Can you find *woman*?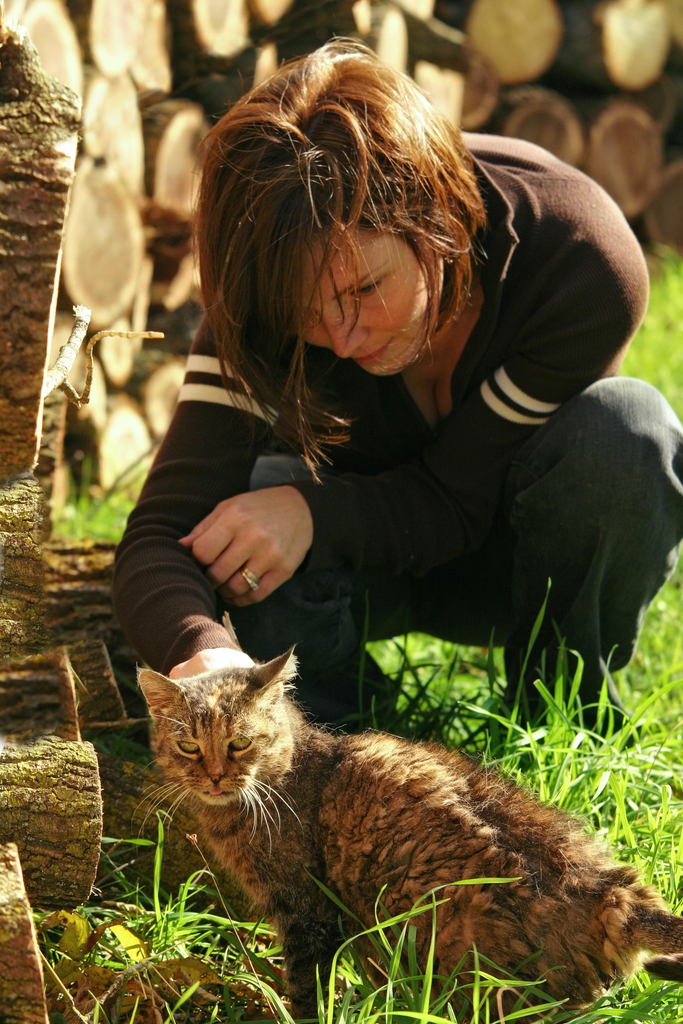
Yes, bounding box: <bbox>105, 70, 658, 871</bbox>.
